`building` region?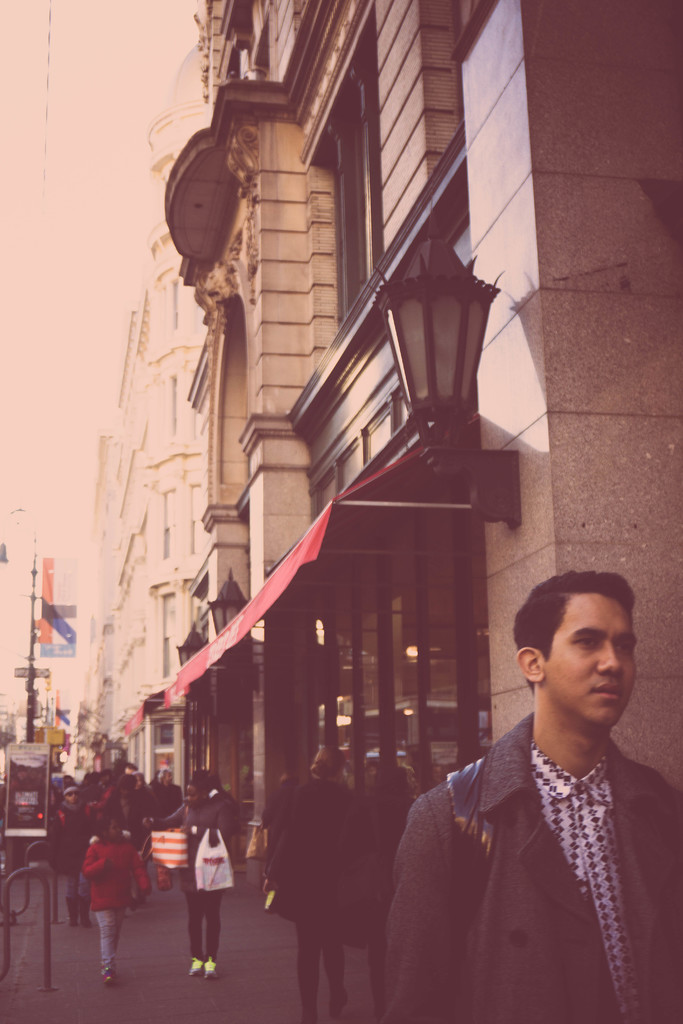
bbox=[81, 113, 208, 790]
